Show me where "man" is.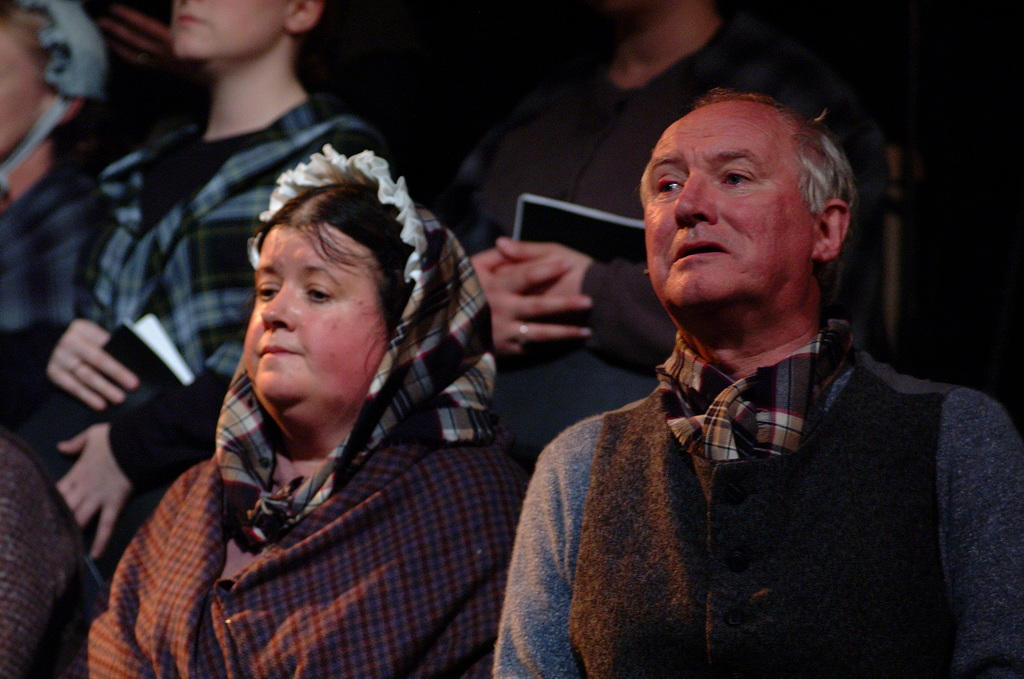
"man" is at 0/0/391/571.
